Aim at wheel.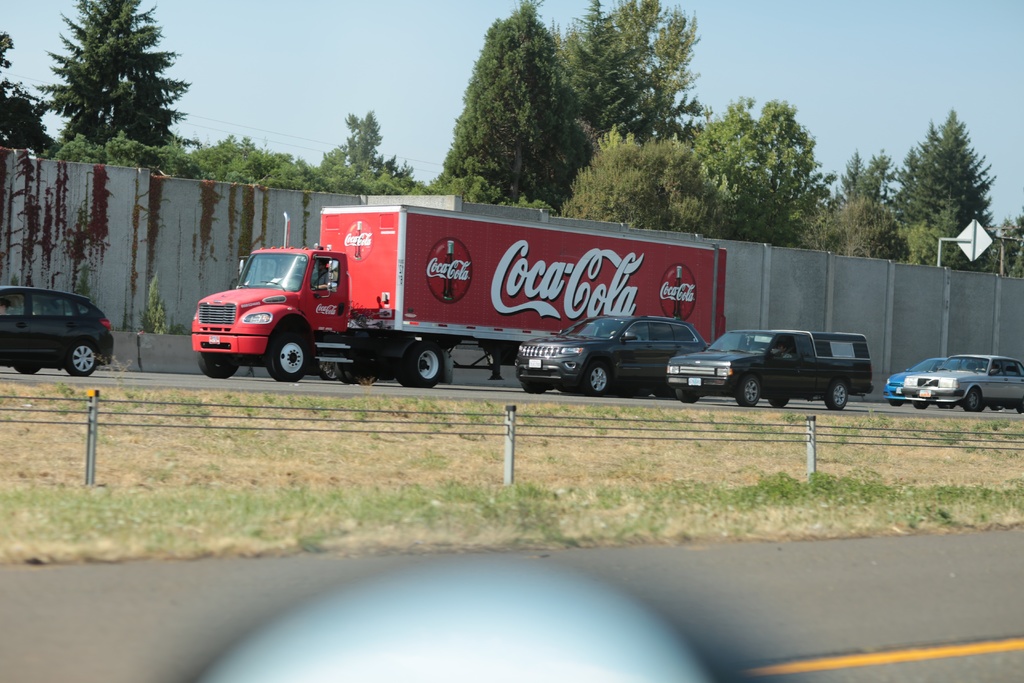
Aimed at <region>676, 387, 702, 405</region>.
